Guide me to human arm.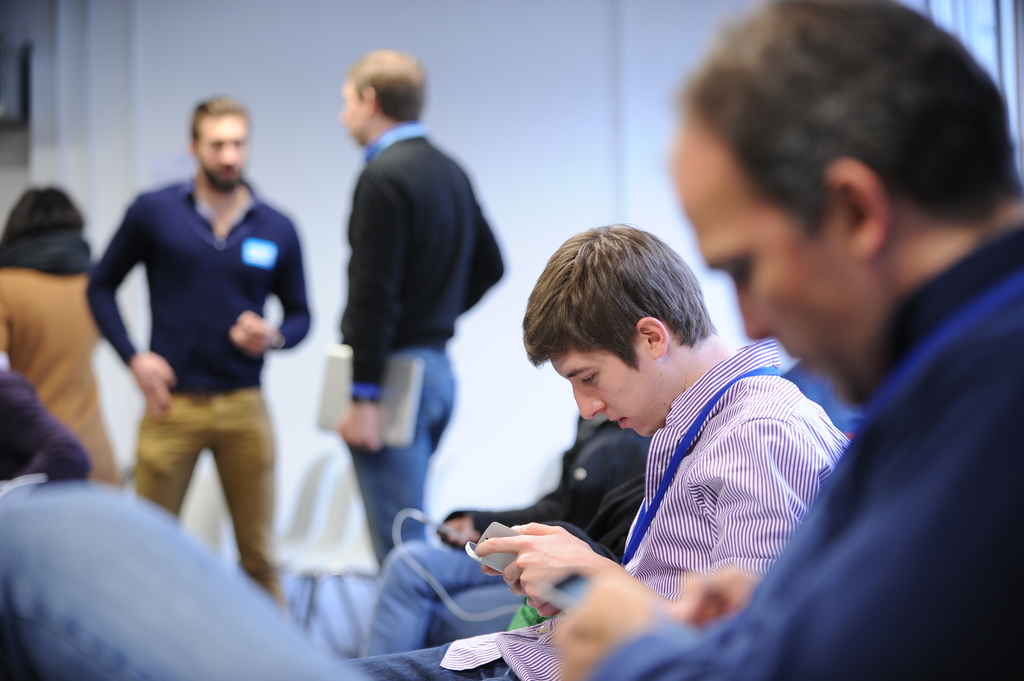
Guidance: box=[537, 339, 1015, 680].
